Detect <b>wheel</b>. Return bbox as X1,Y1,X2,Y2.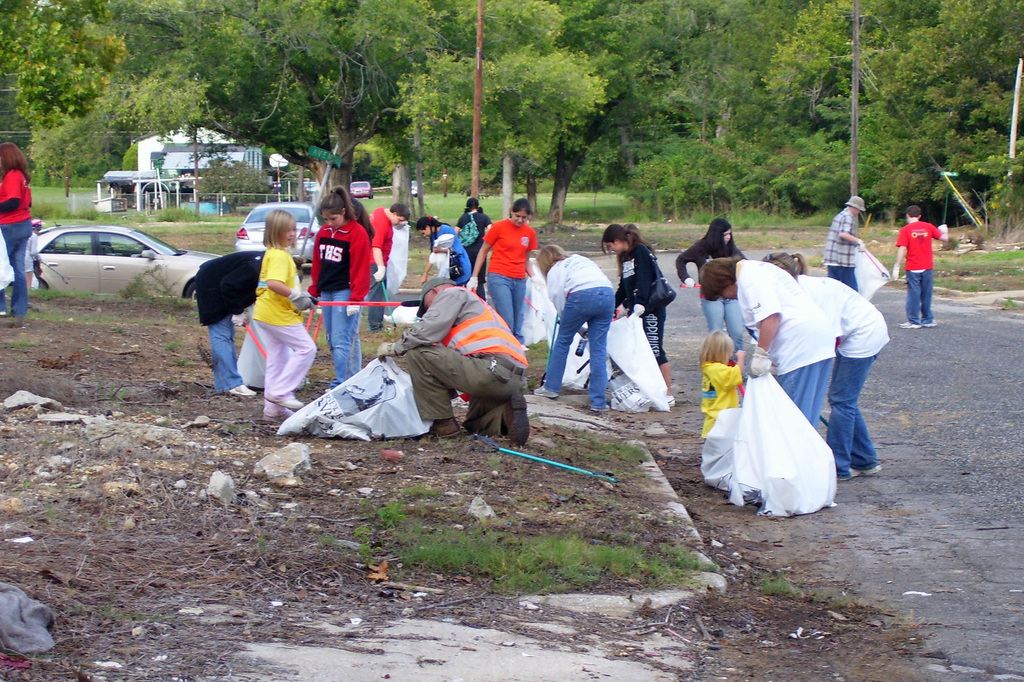
34,274,53,289.
